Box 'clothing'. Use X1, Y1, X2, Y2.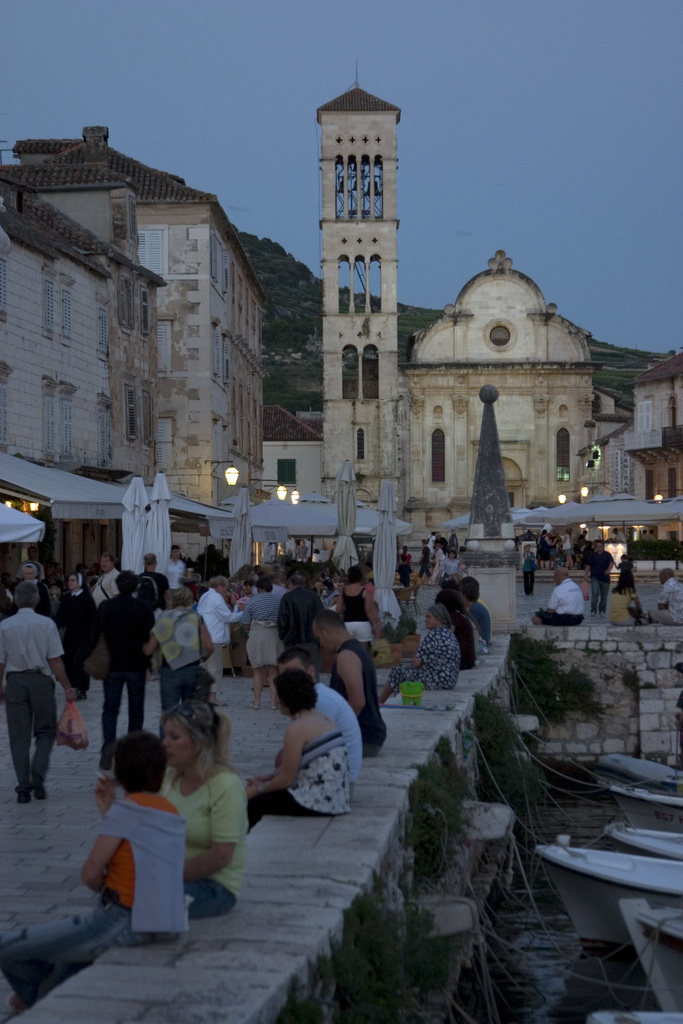
10, 580, 42, 609.
